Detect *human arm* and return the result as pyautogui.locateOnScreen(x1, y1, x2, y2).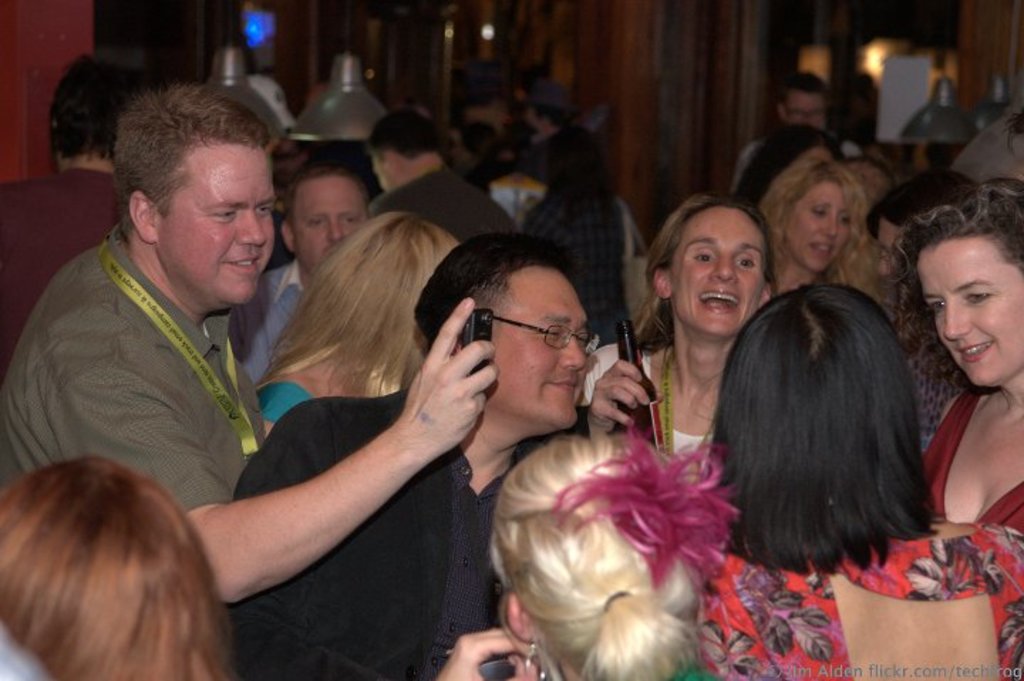
pyautogui.locateOnScreen(435, 624, 538, 678).
